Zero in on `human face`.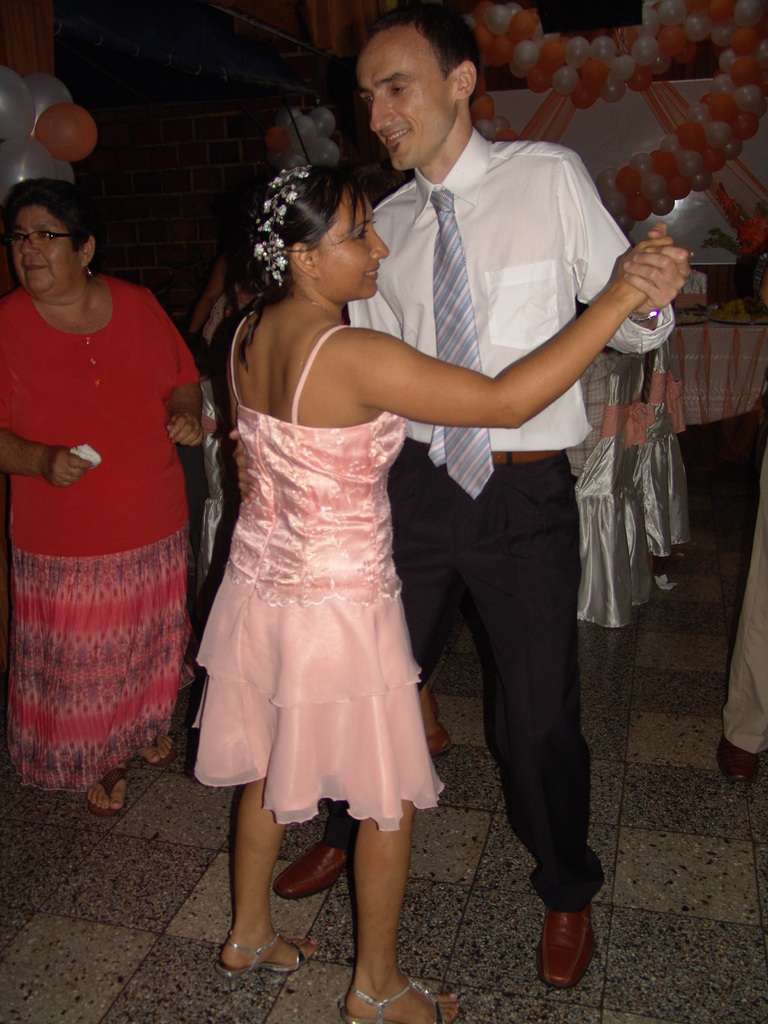
Zeroed in: l=321, t=185, r=386, b=305.
